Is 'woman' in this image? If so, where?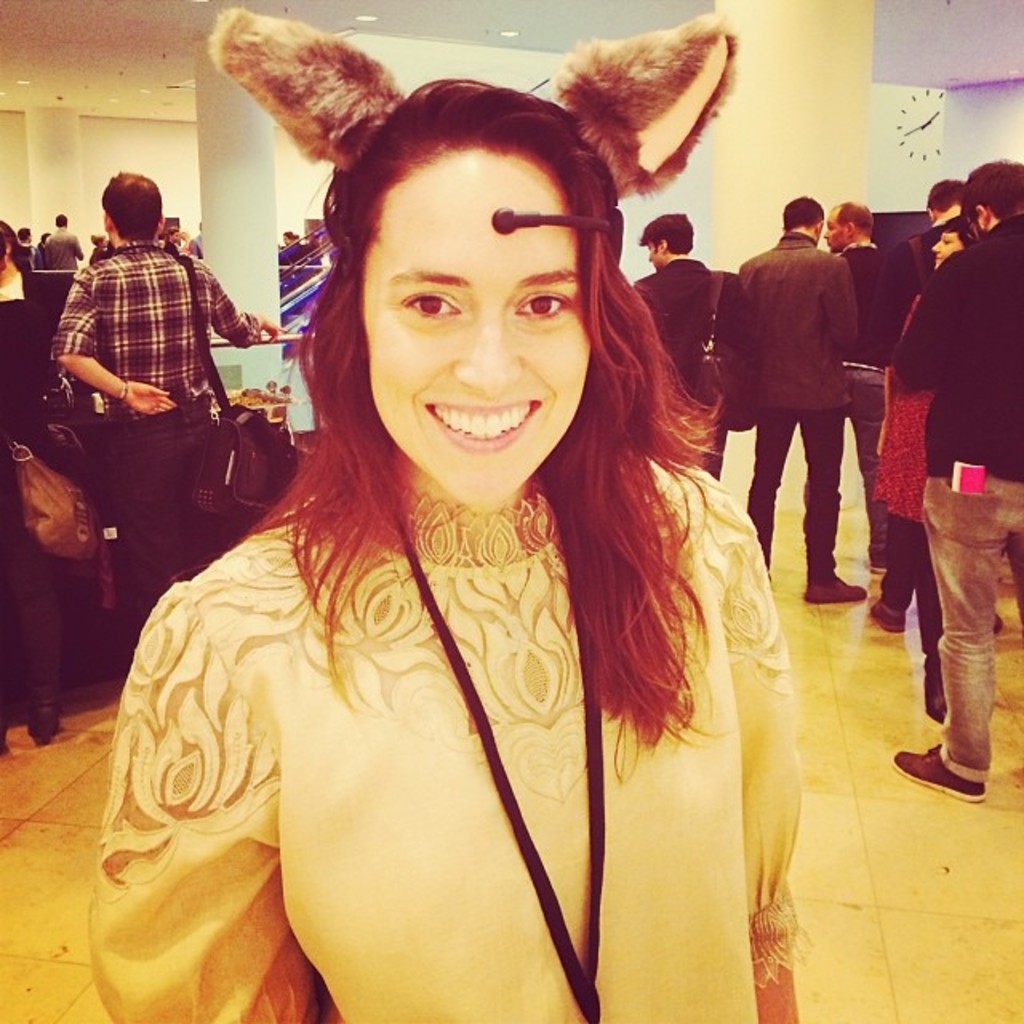
Yes, at bbox=[875, 214, 982, 730].
